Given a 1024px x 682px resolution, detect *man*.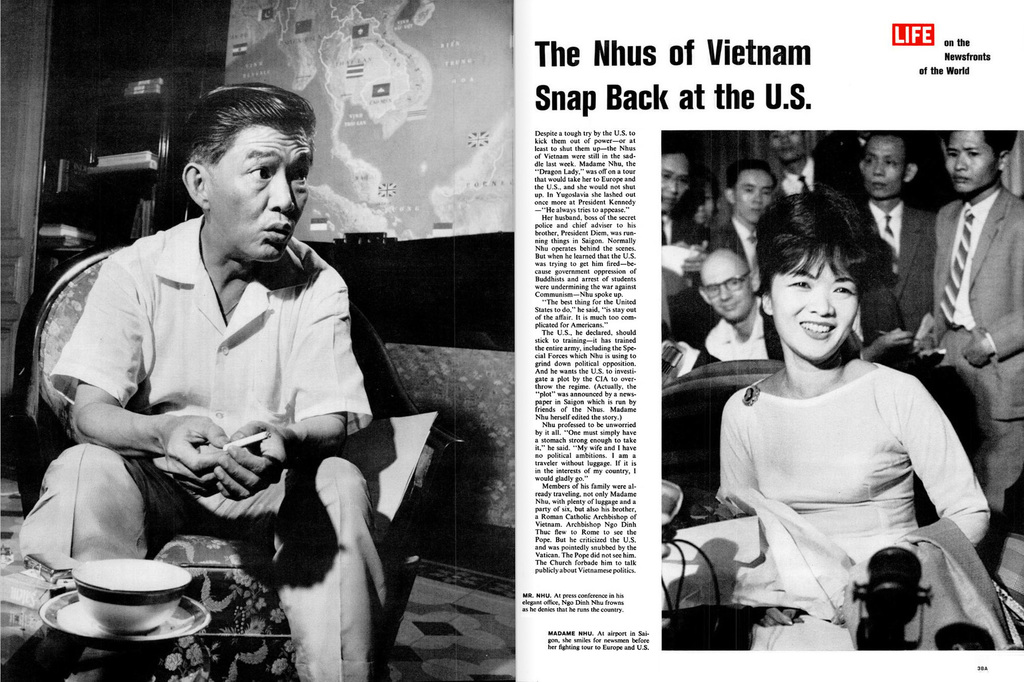
box(50, 102, 420, 679).
